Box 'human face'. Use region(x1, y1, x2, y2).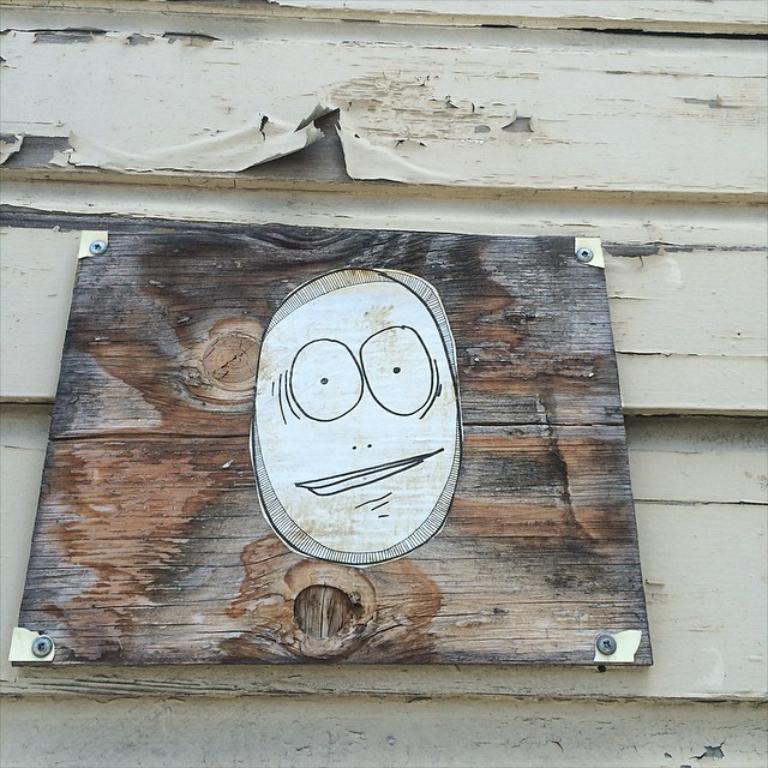
region(254, 280, 457, 554).
